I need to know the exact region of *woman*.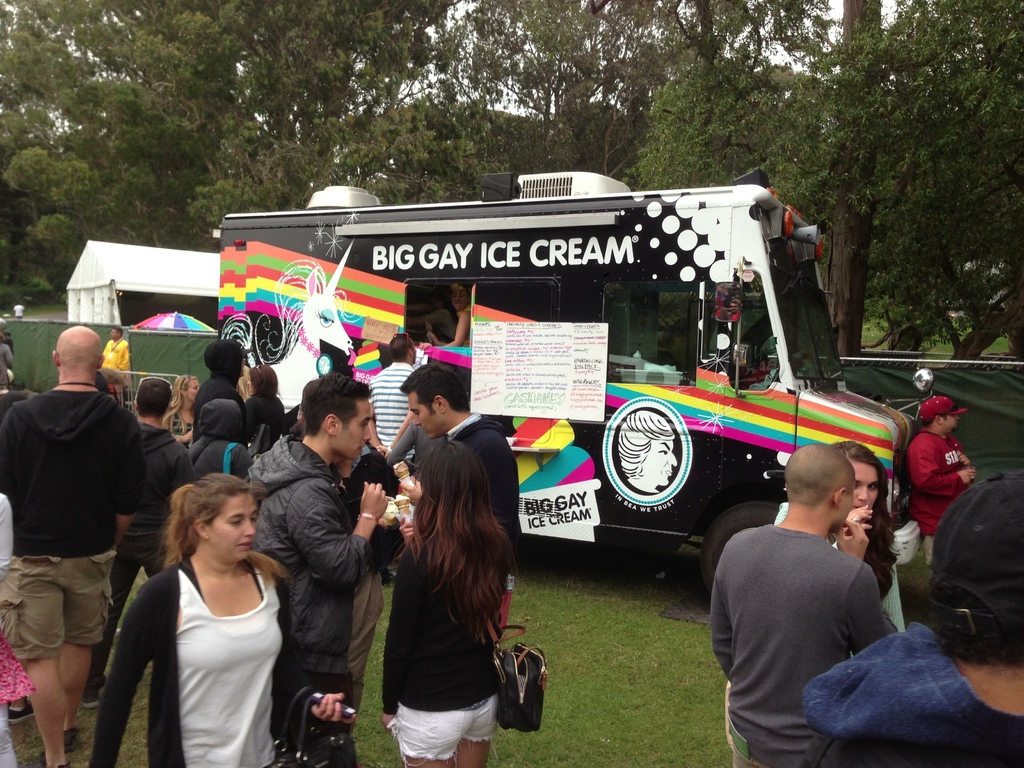
Region: bbox(107, 447, 295, 765).
